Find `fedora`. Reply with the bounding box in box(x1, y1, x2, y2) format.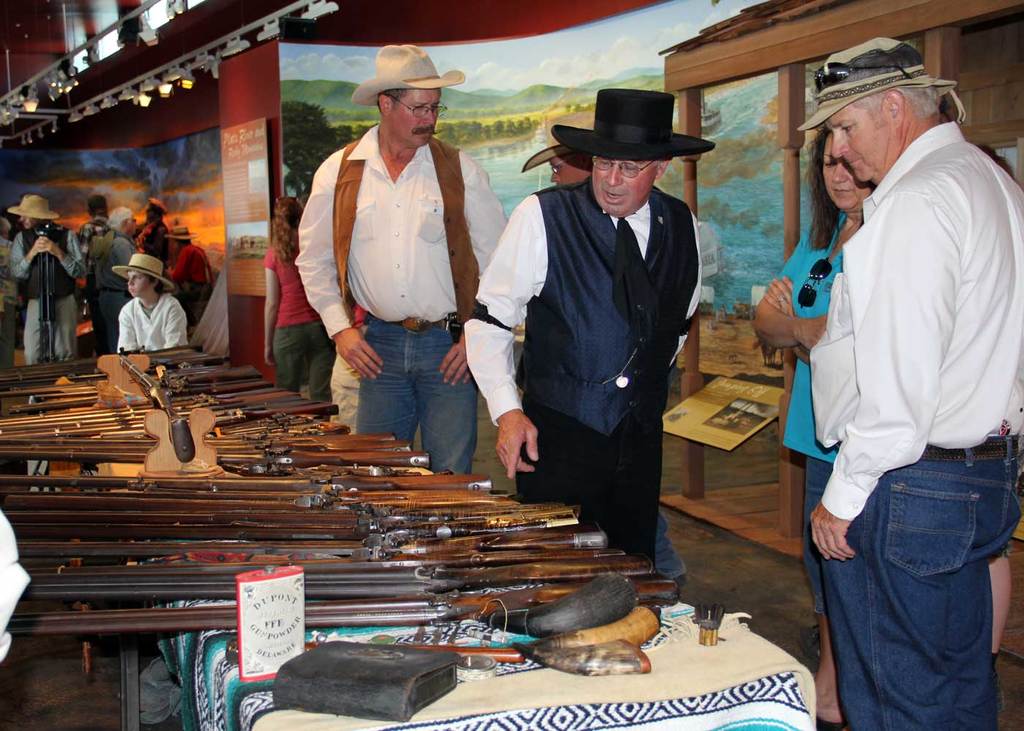
box(353, 44, 464, 106).
